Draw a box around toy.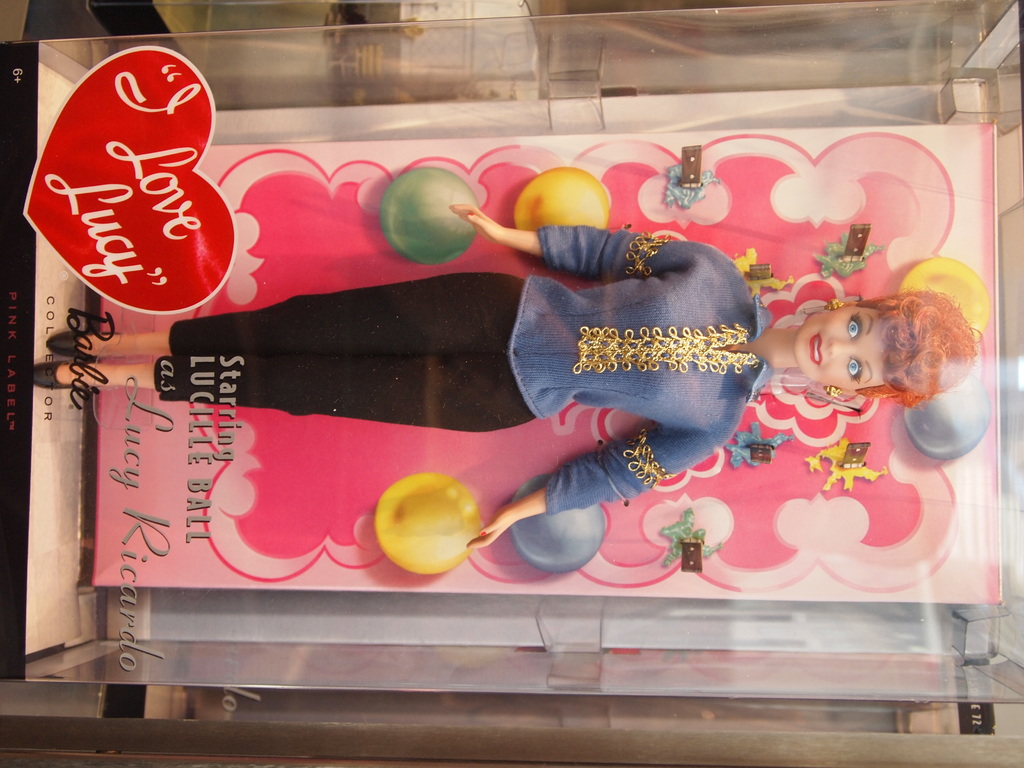
box=[33, 202, 982, 547].
